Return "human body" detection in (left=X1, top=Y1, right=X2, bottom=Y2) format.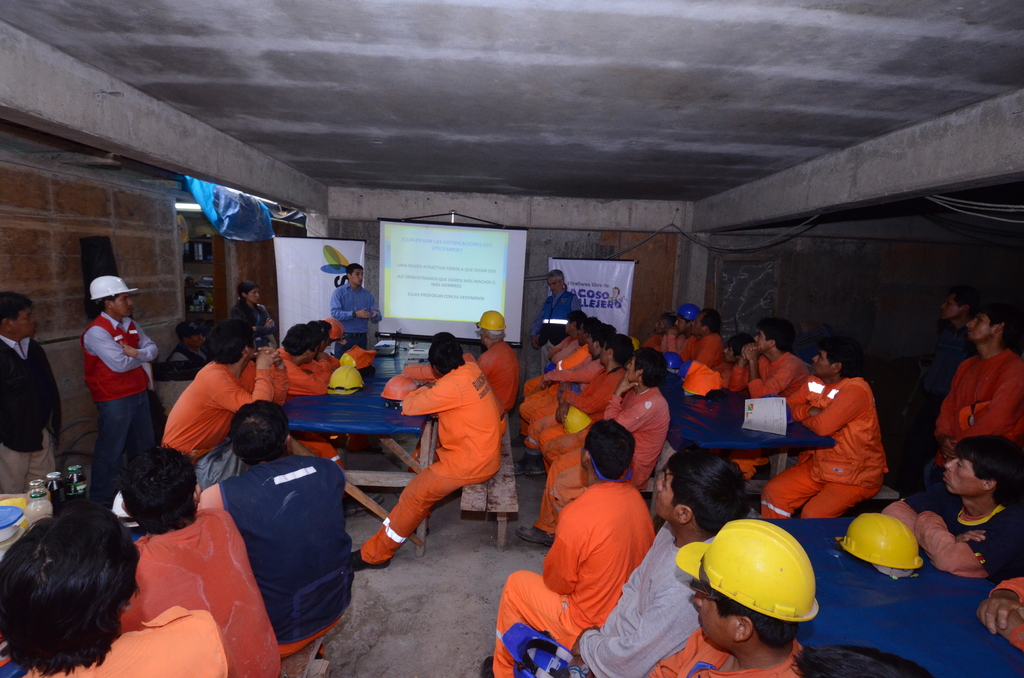
(left=545, top=512, right=708, bottom=677).
